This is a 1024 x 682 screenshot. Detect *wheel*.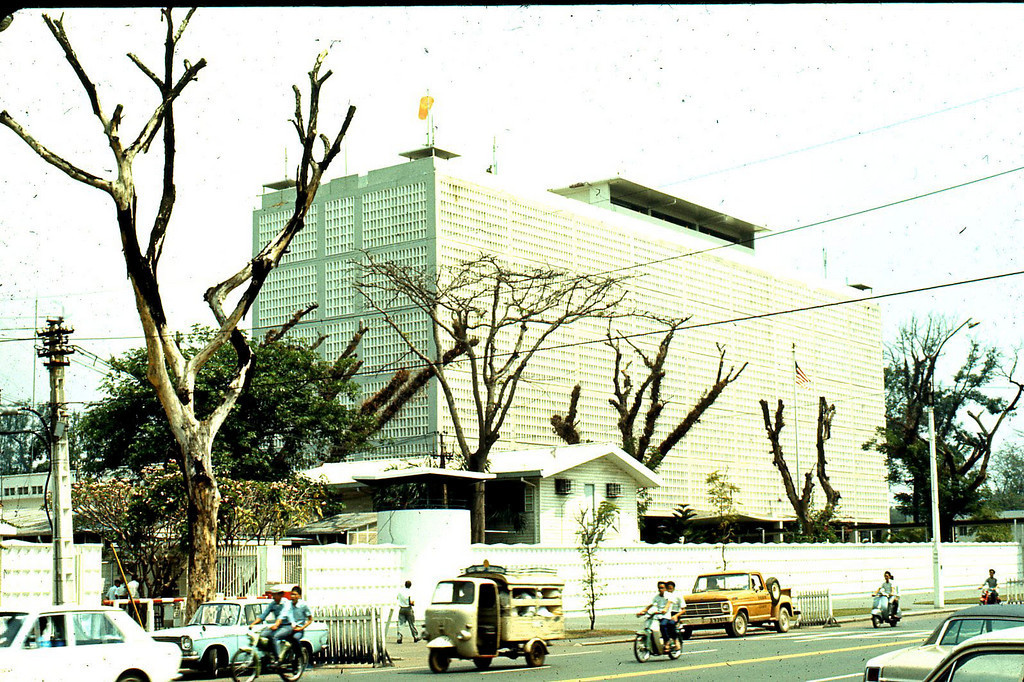
117/676/145/681.
